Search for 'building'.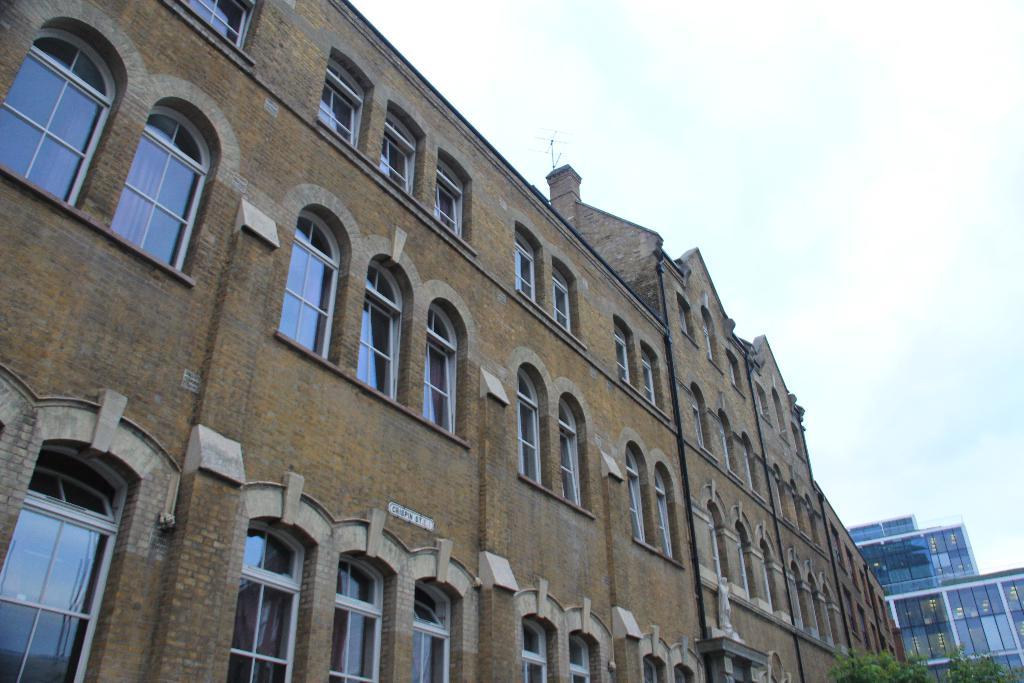
Found at region(0, 0, 904, 682).
